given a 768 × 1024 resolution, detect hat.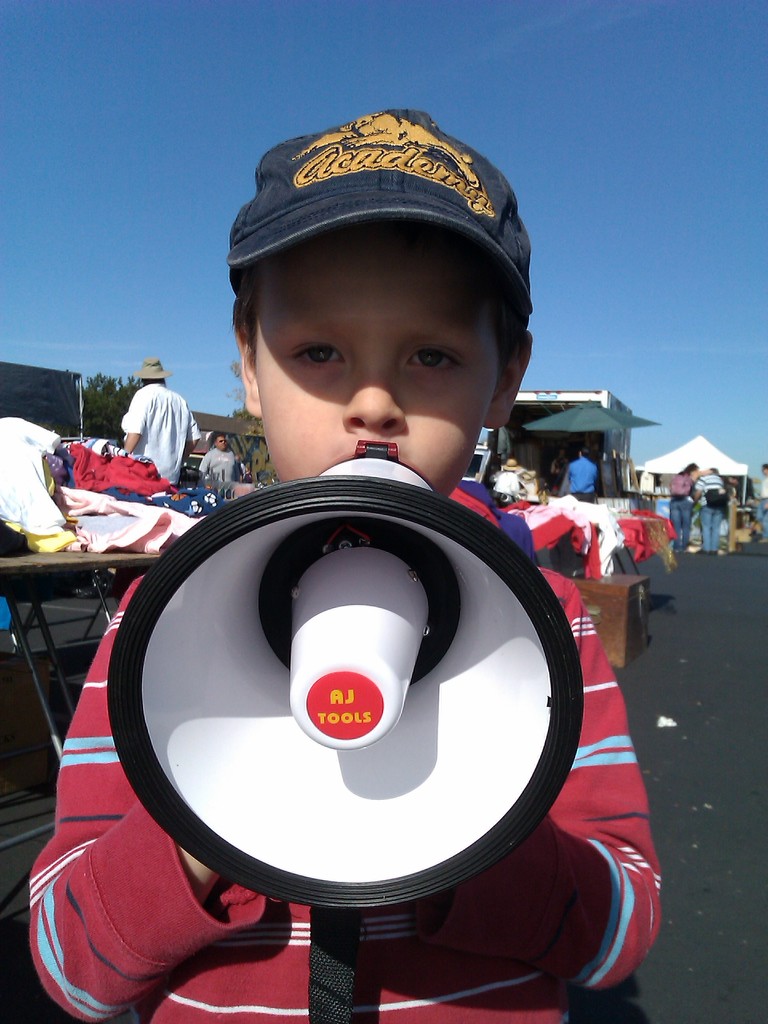
box=[226, 109, 531, 338].
